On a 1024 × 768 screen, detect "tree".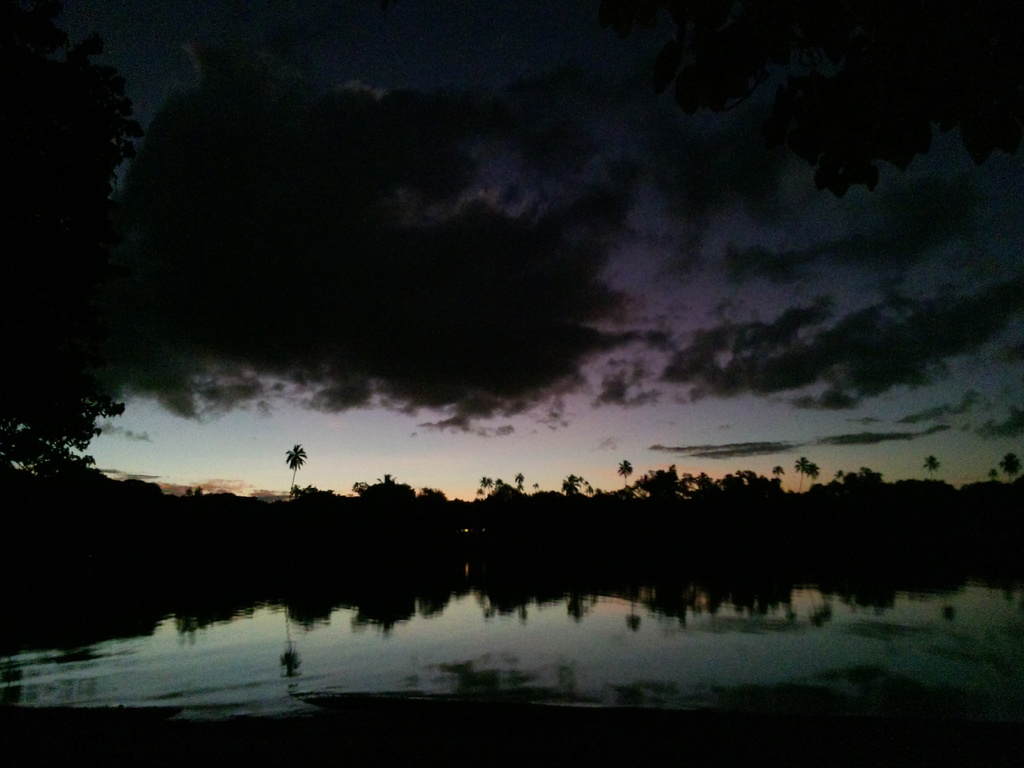
select_region(612, 451, 637, 490).
